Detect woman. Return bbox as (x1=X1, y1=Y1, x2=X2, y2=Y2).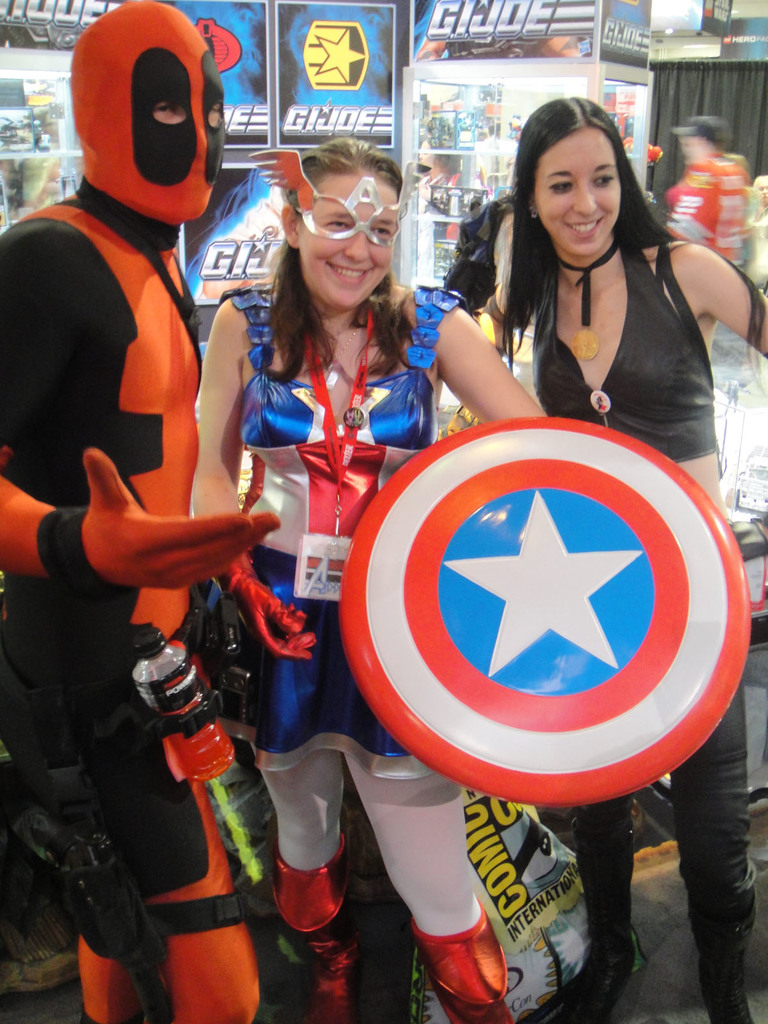
(x1=193, y1=137, x2=555, y2=1023).
